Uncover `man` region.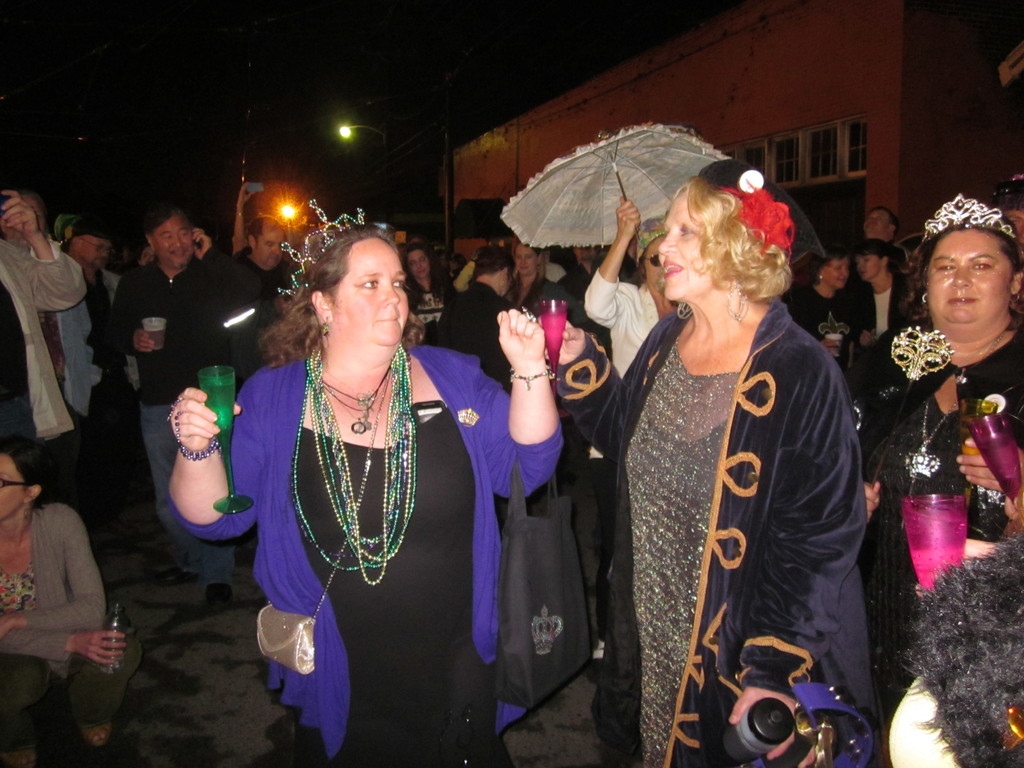
Uncovered: locate(227, 216, 300, 390).
